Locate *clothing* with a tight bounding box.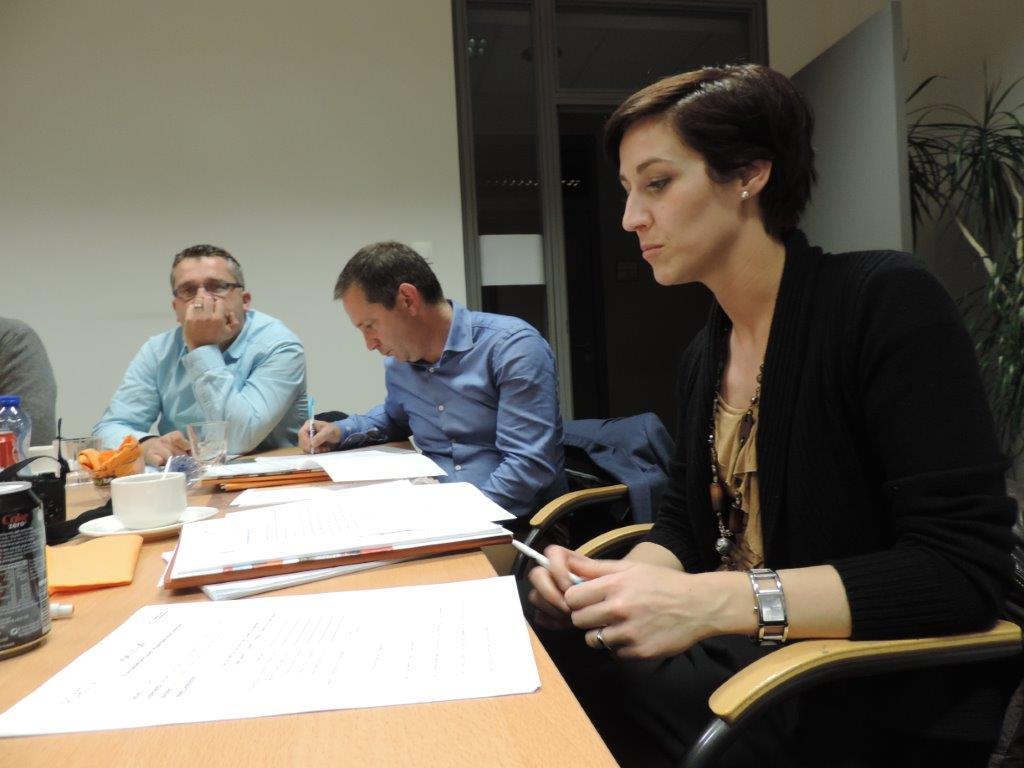
bbox=(83, 279, 322, 477).
